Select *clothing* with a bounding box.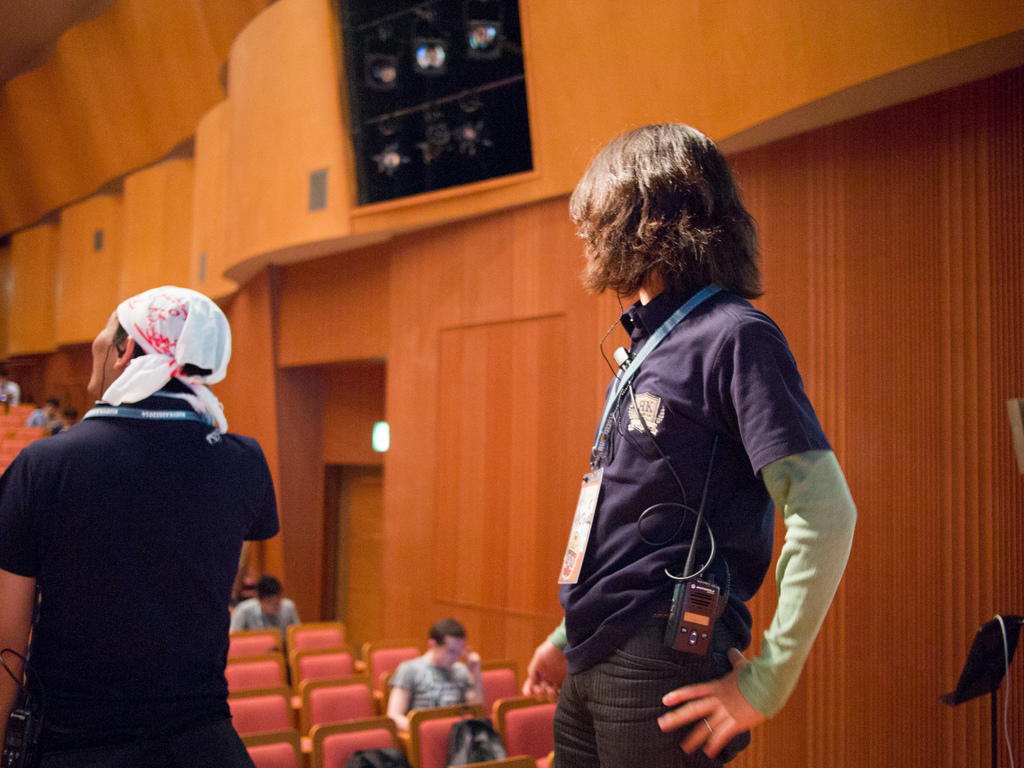
pyautogui.locateOnScreen(539, 221, 837, 754).
